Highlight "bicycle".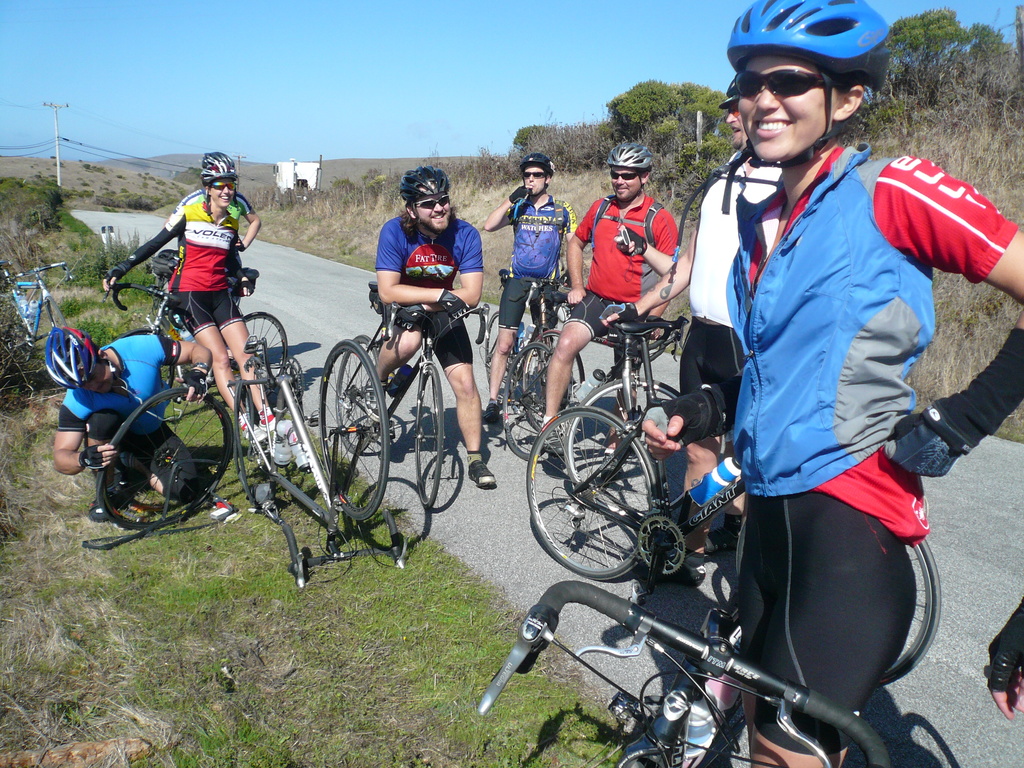
Highlighted region: bbox=(522, 404, 945, 691).
